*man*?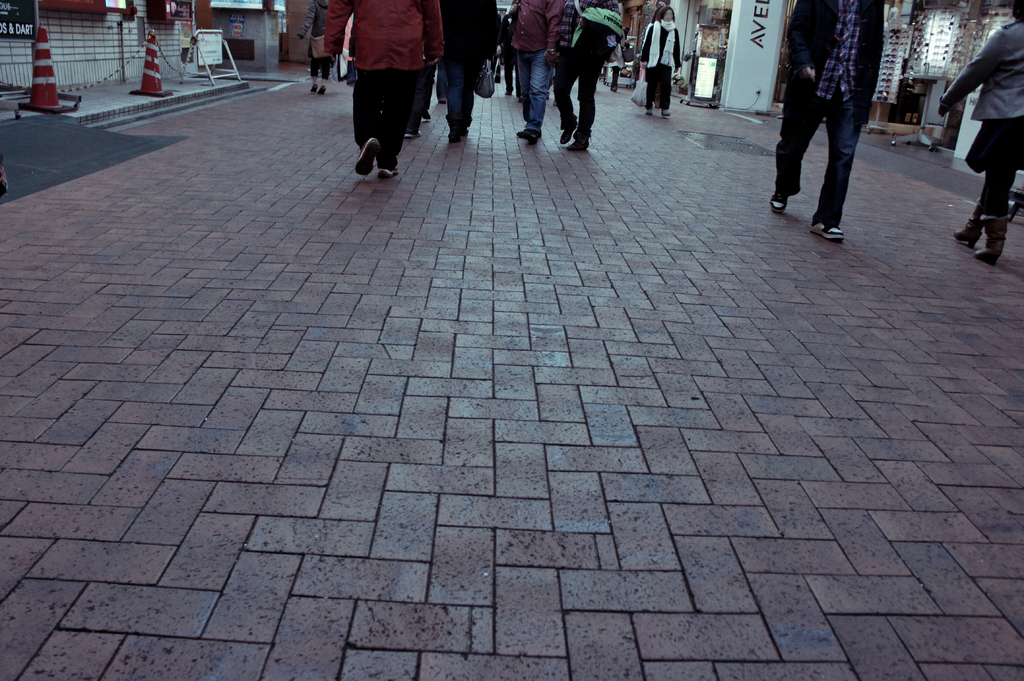
locate(509, 0, 564, 143)
